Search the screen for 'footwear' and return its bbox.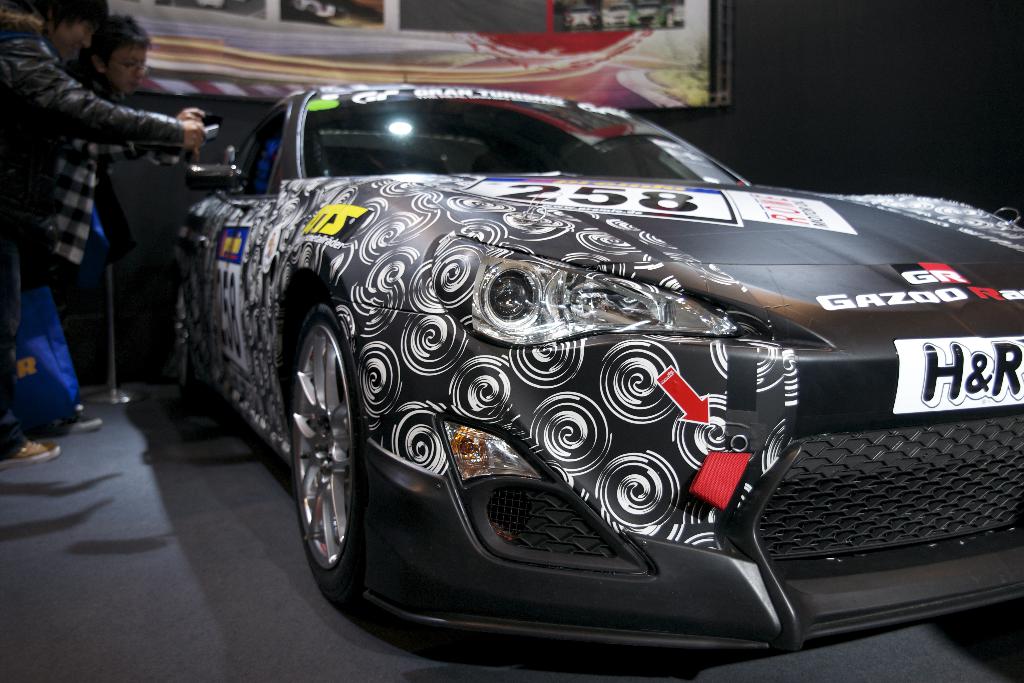
Found: bbox(68, 408, 102, 431).
